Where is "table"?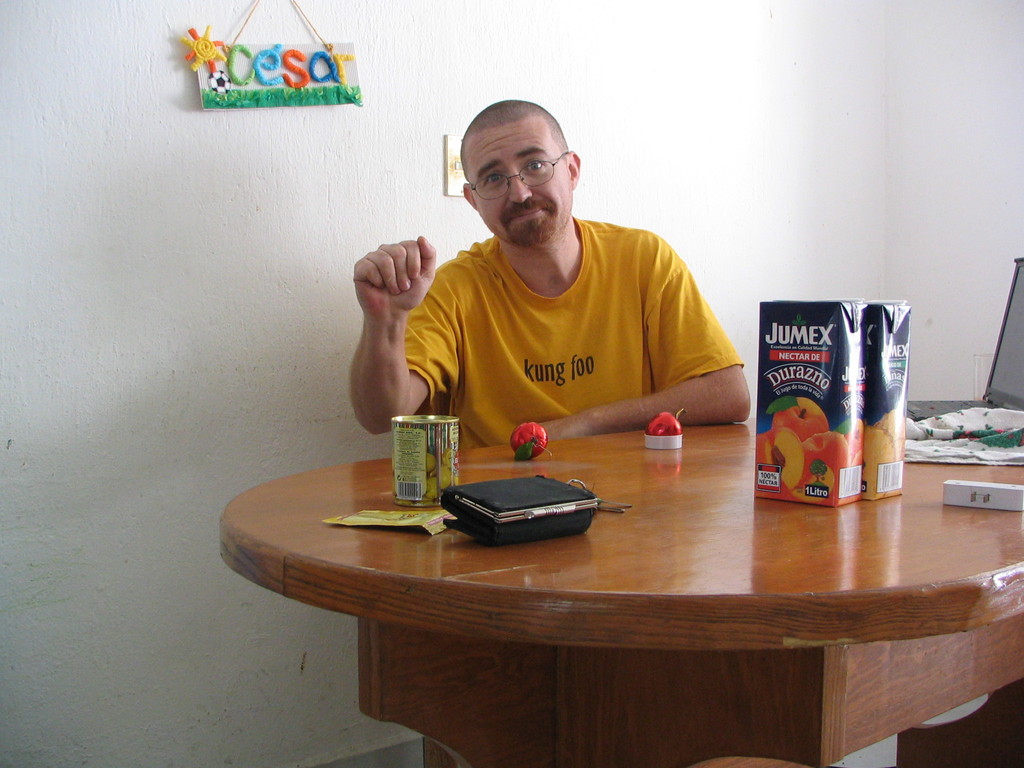
locate(218, 433, 1023, 767).
